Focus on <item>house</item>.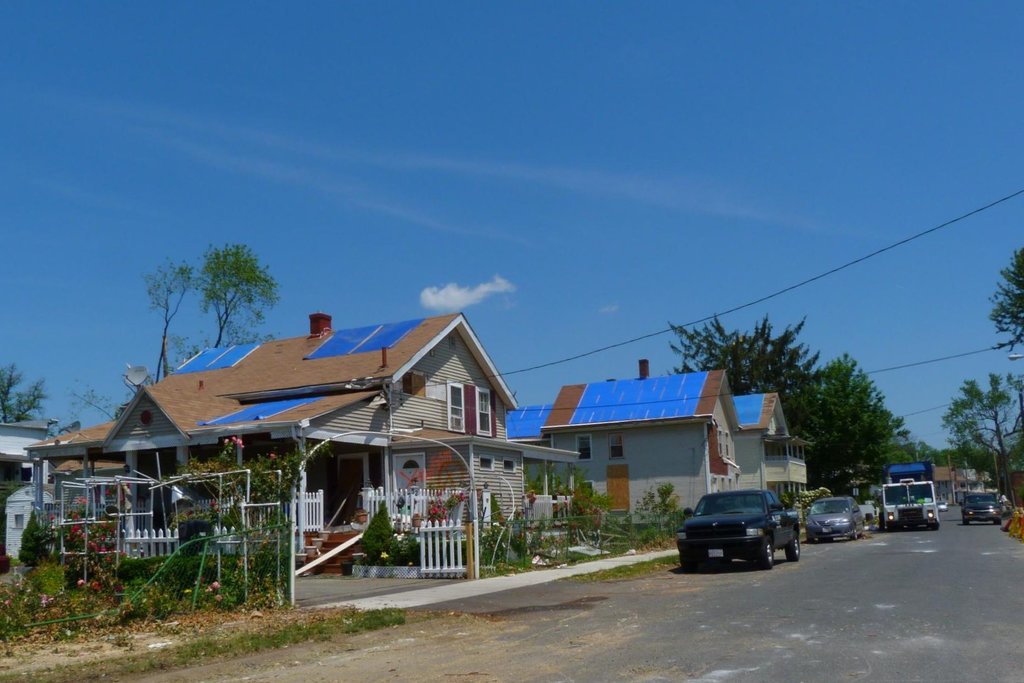
Focused at l=510, t=382, r=740, b=522.
